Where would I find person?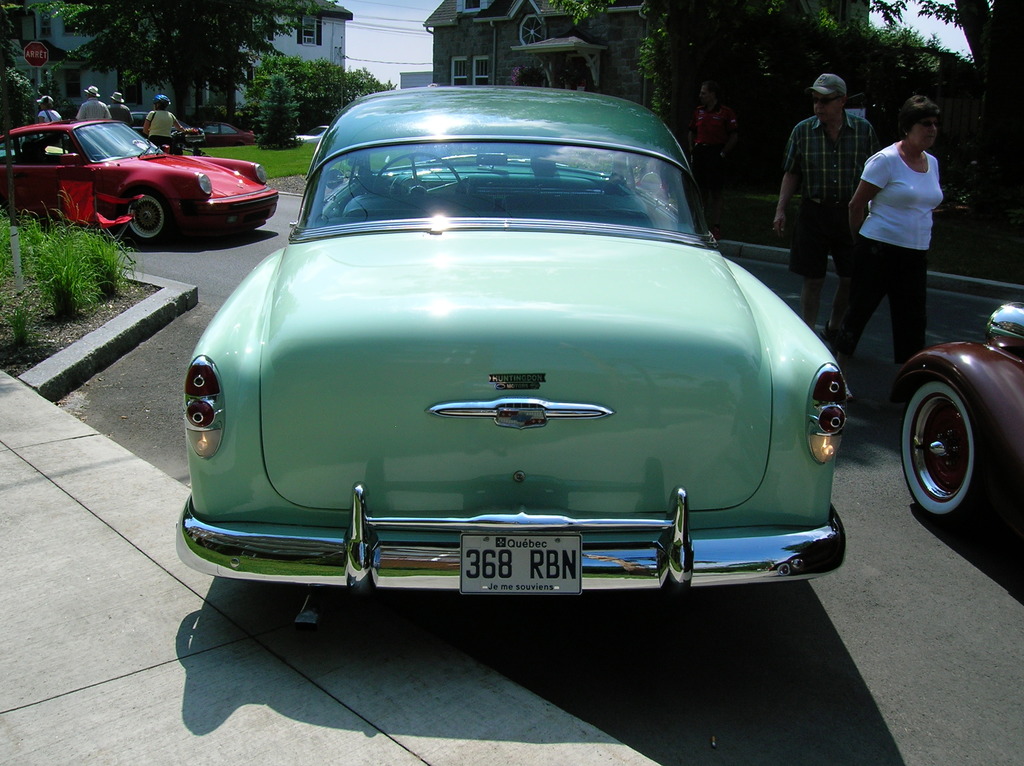
At (left=35, top=95, right=64, bottom=124).
